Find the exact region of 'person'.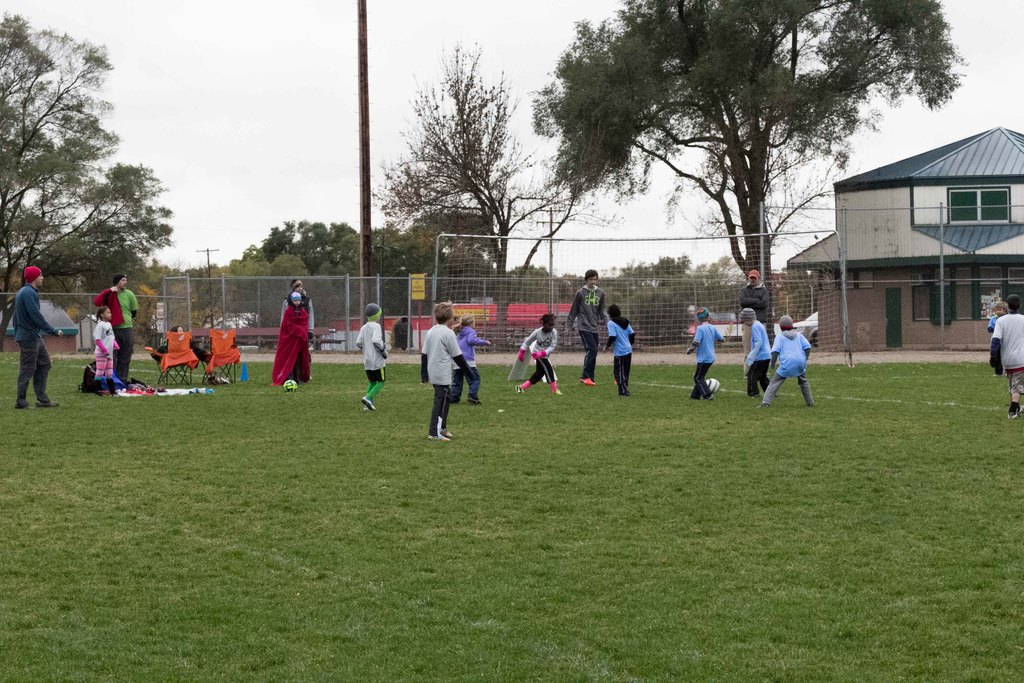
Exact region: 97/276/140/378.
